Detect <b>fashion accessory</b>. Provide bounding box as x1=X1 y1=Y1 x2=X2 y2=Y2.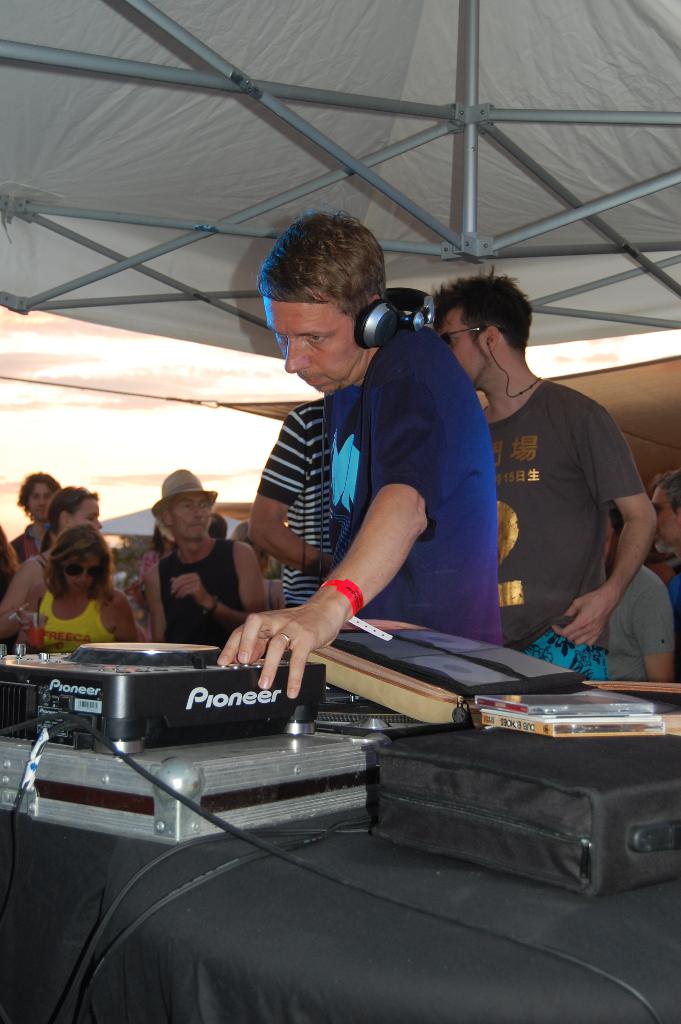
x1=63 y1=563 x2=104 y2=580.
